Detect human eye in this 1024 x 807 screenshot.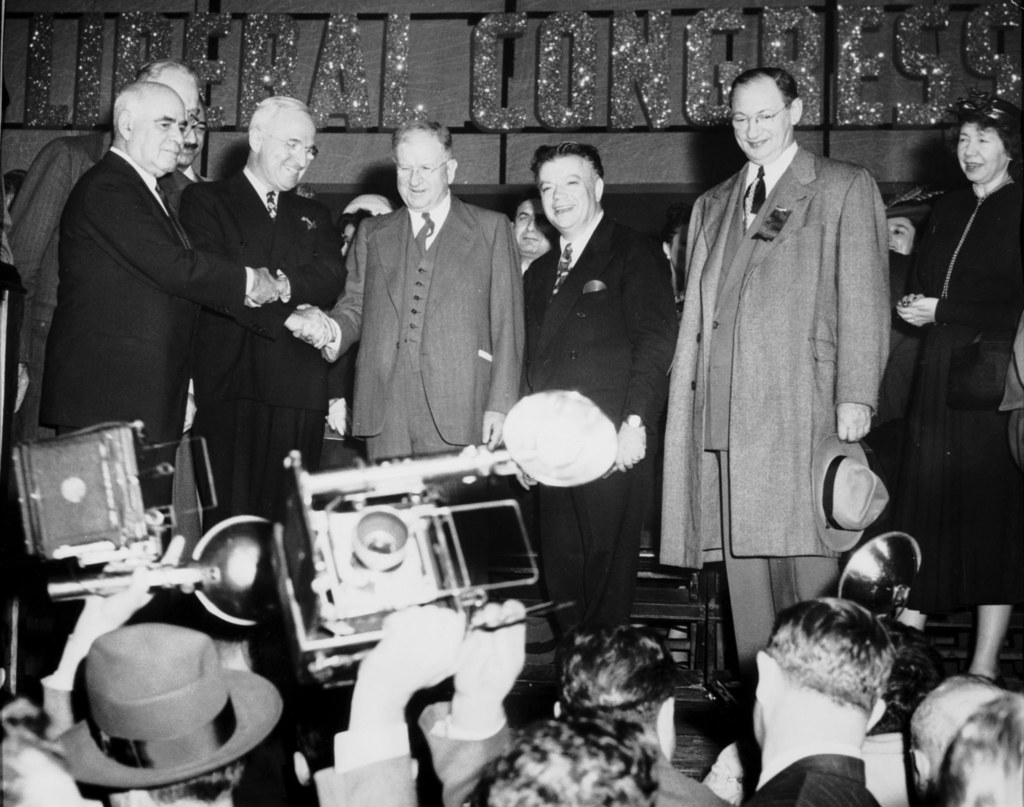
Detection: x1=304 y1=149 x2=310 y2=154.
